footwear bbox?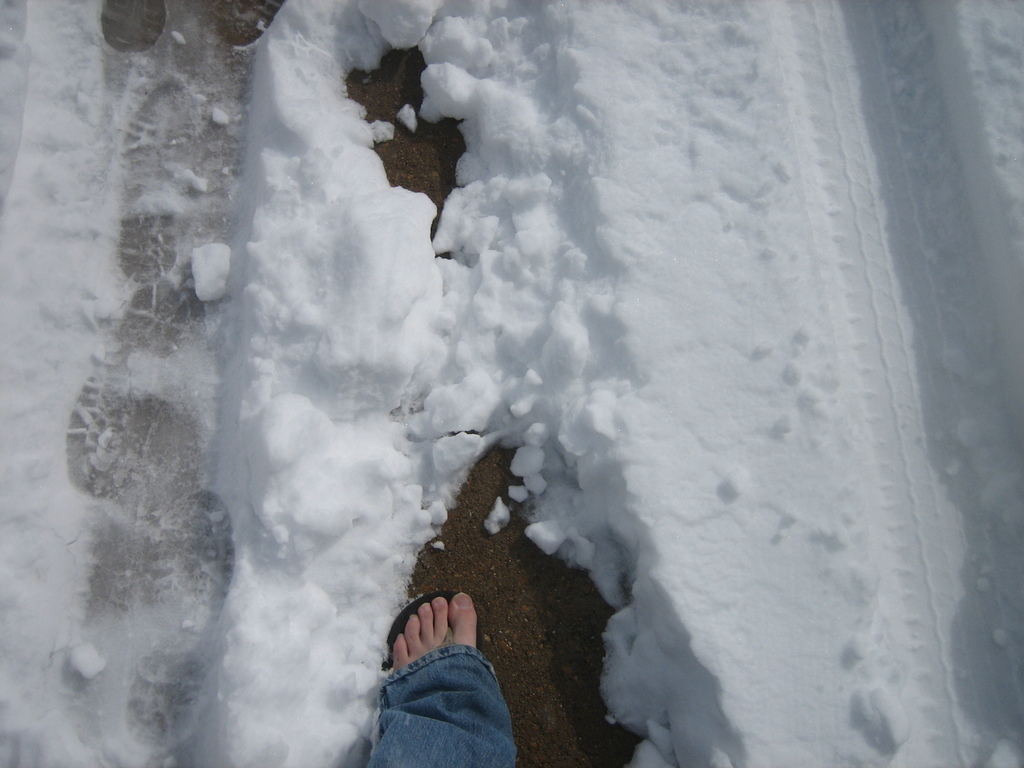
390, 589, 486, 662
